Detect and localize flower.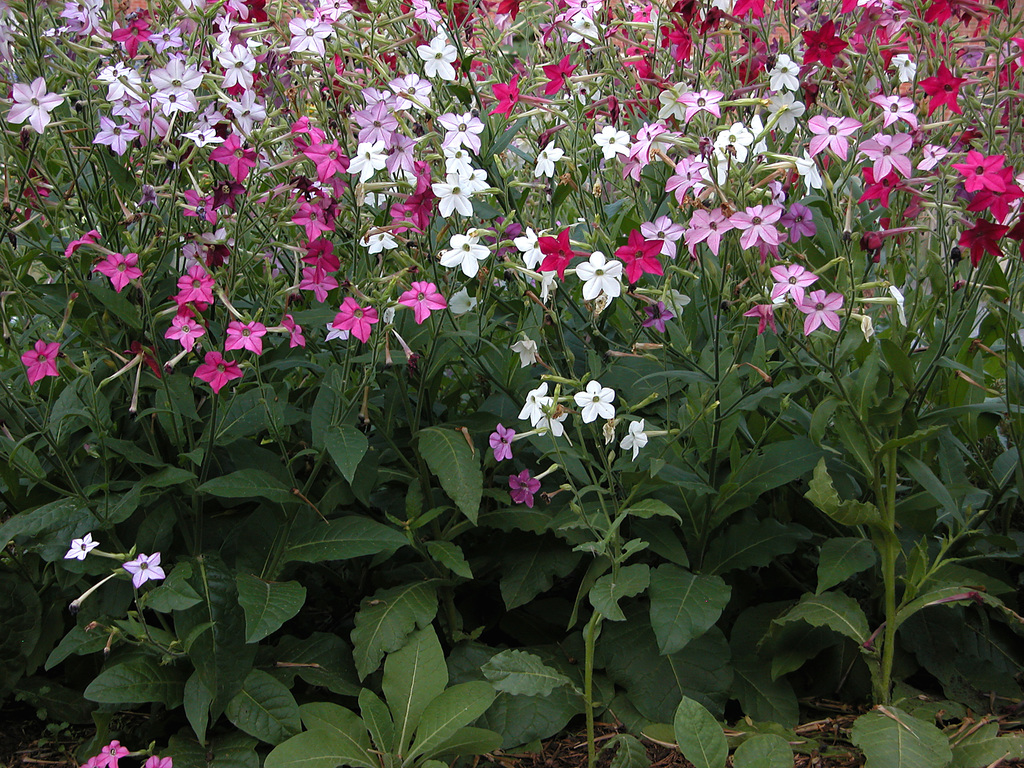
Localized at locate(489, 420, 538, 463).
